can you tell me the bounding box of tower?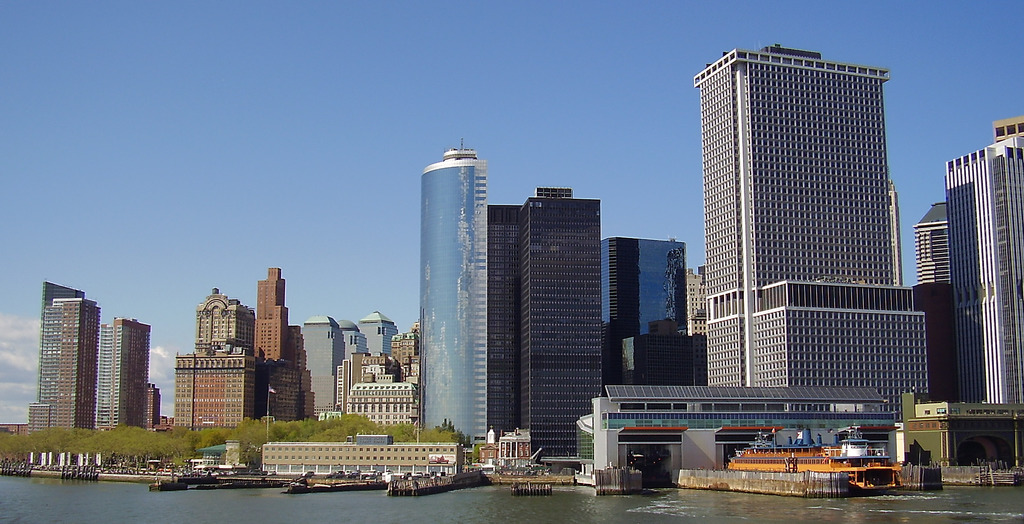
bbox=[943, 136, 1023, 404].
